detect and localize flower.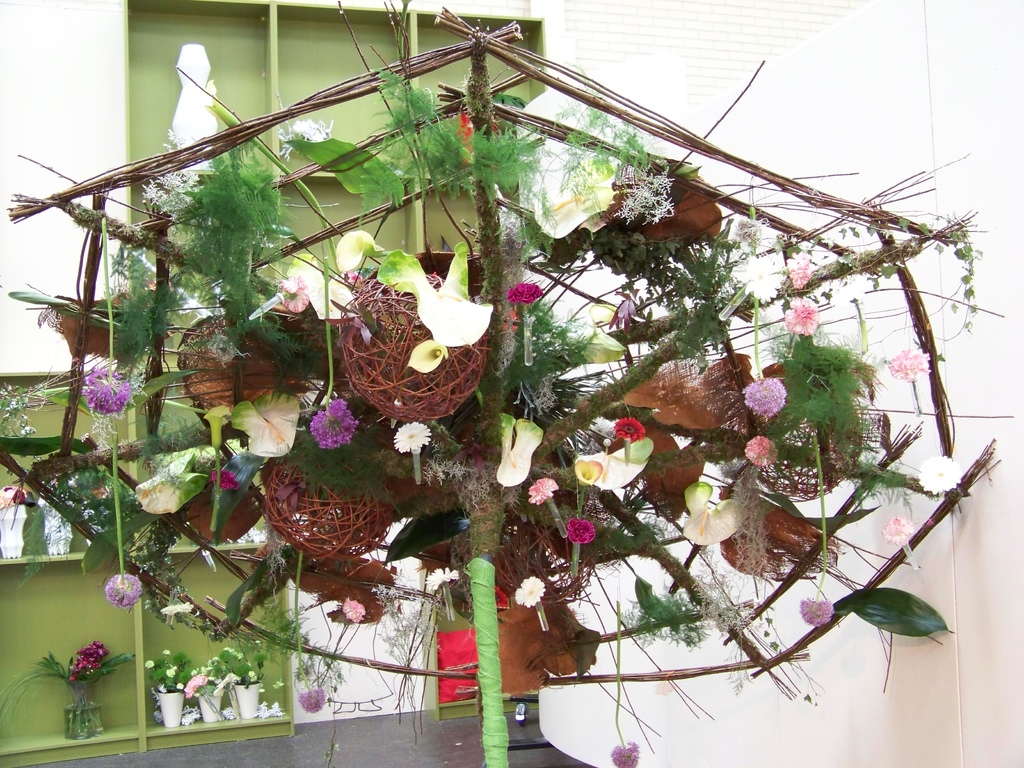
Localized at pyautogui.locateOnScreen(81, 366, 134, 415).
